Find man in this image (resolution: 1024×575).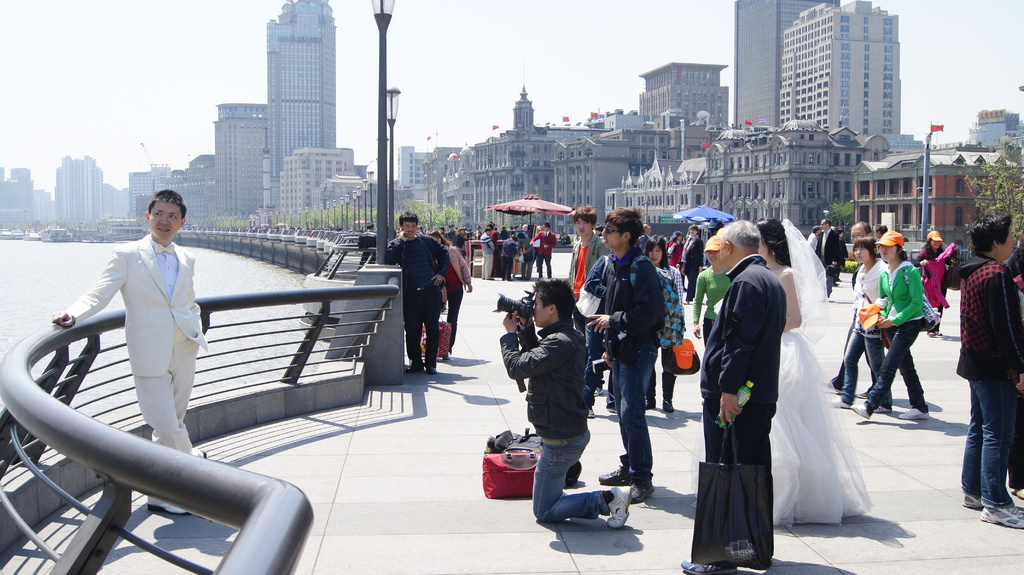
[x1=594, y1=226, x2=605, y2=236].
